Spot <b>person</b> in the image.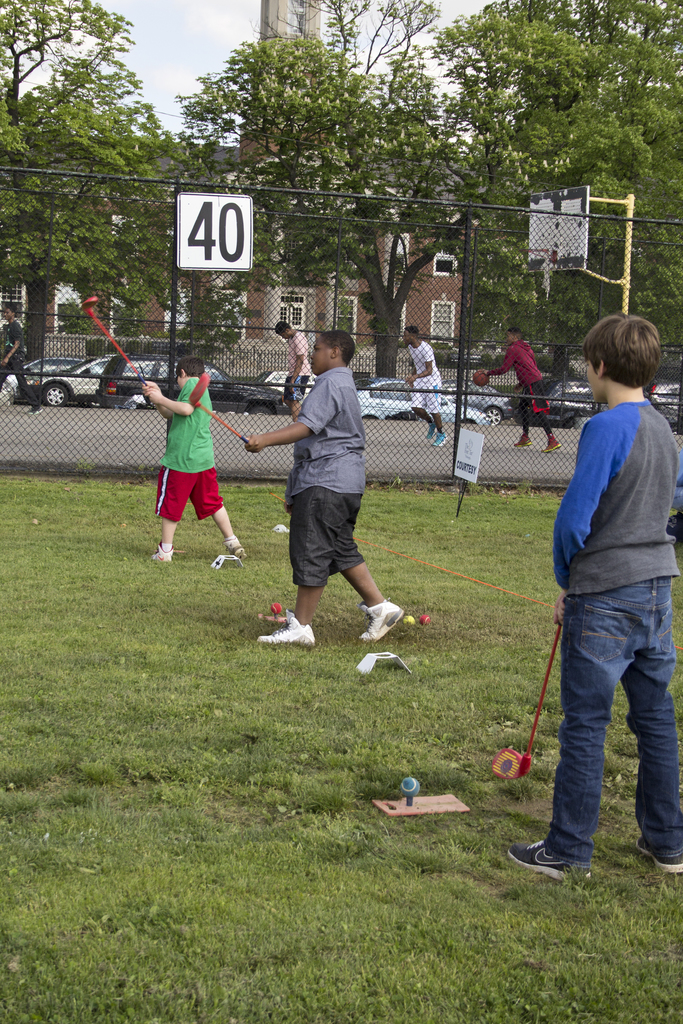
<b>person</b> found at [140, 355, 249, 570].
